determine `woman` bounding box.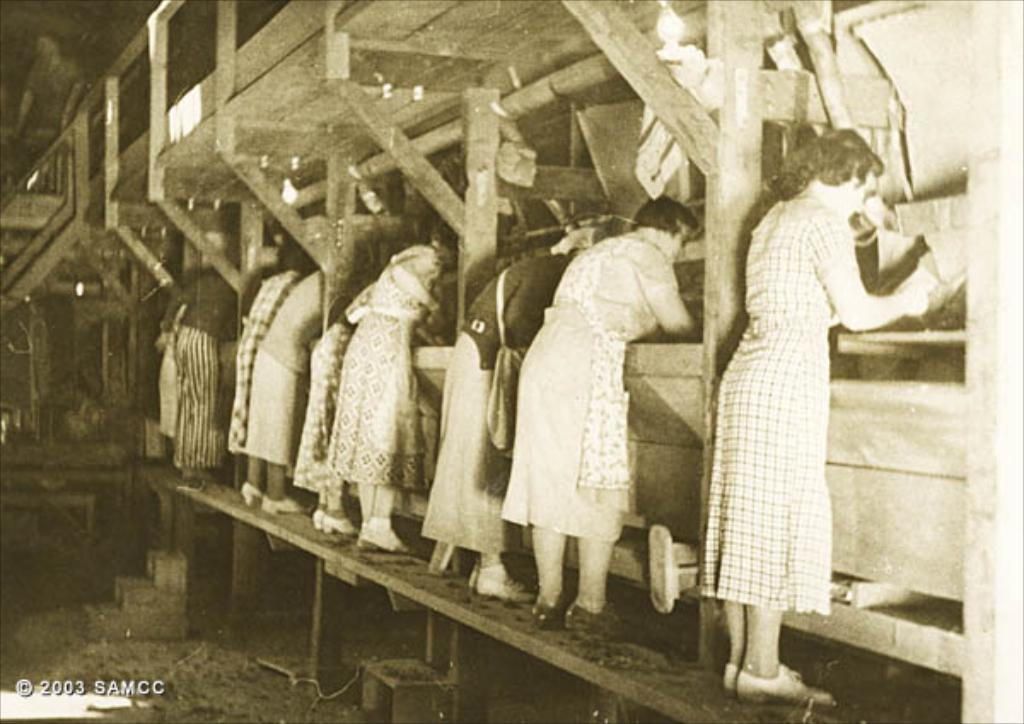
Determined: <box>413,220,608,604</box>.
